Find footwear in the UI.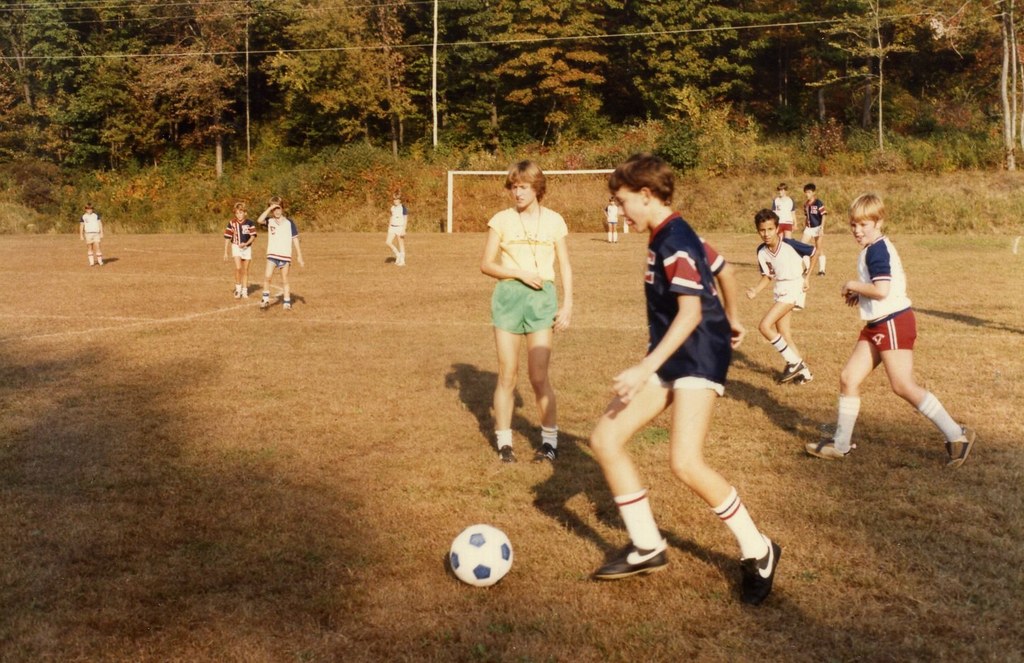
UI element at bbox=(801, 441, 844, 458).
